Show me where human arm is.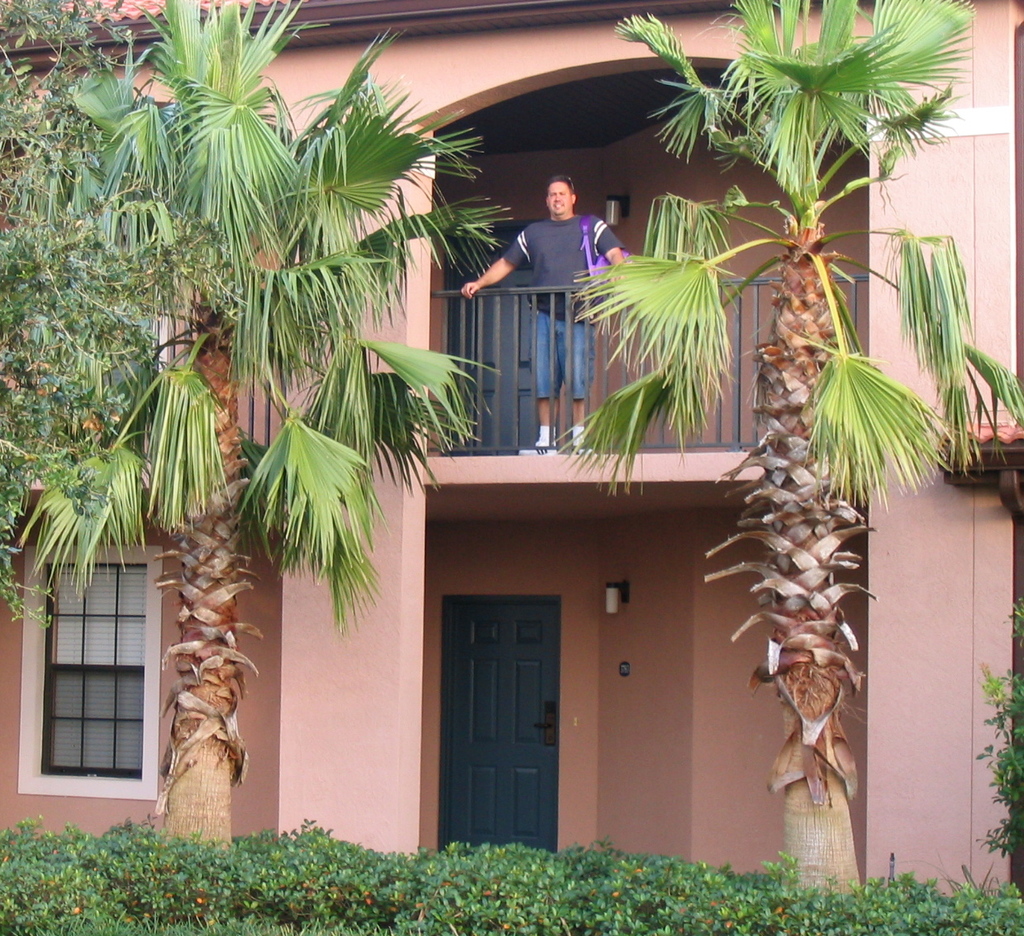
human arm is at rect(461, 222, 526, 301).
